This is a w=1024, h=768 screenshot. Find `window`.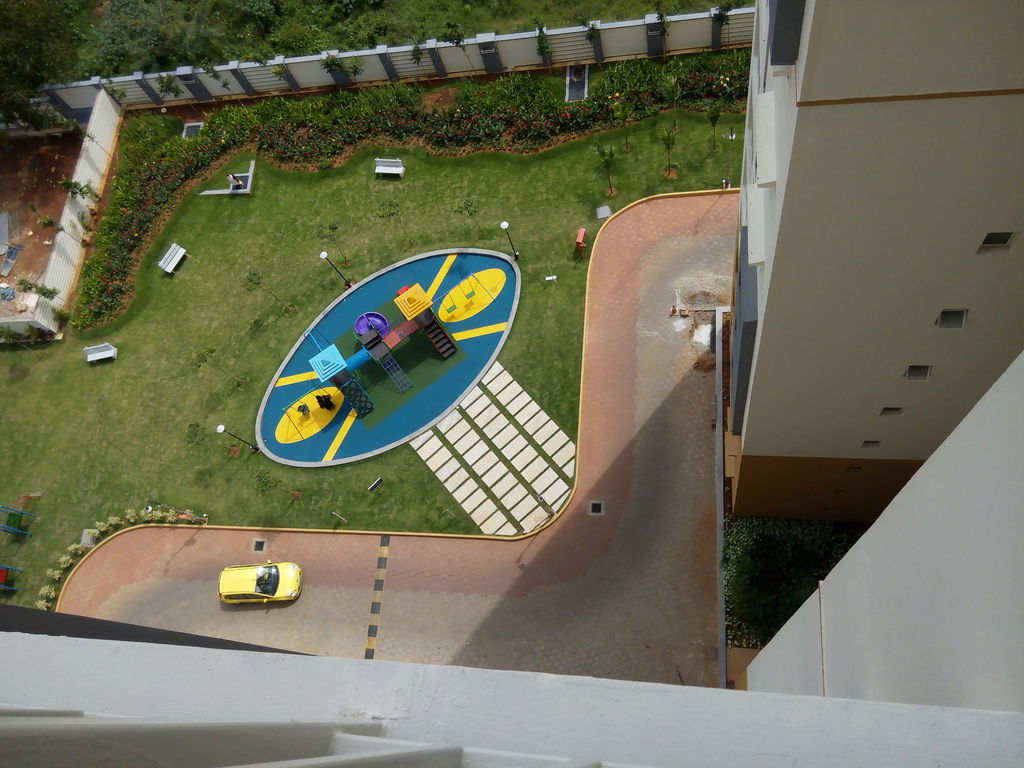
Bounding box: x1=863 y1=439 x2=883 y2=451.
